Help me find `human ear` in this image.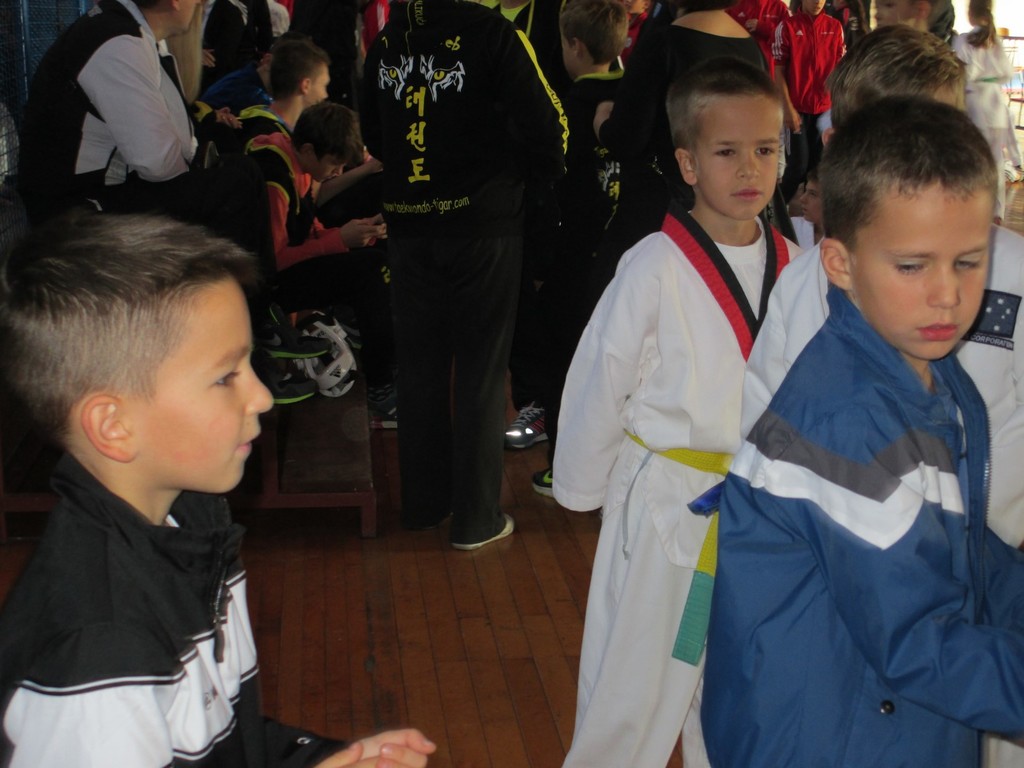
Found it: 303/143/310/154.
